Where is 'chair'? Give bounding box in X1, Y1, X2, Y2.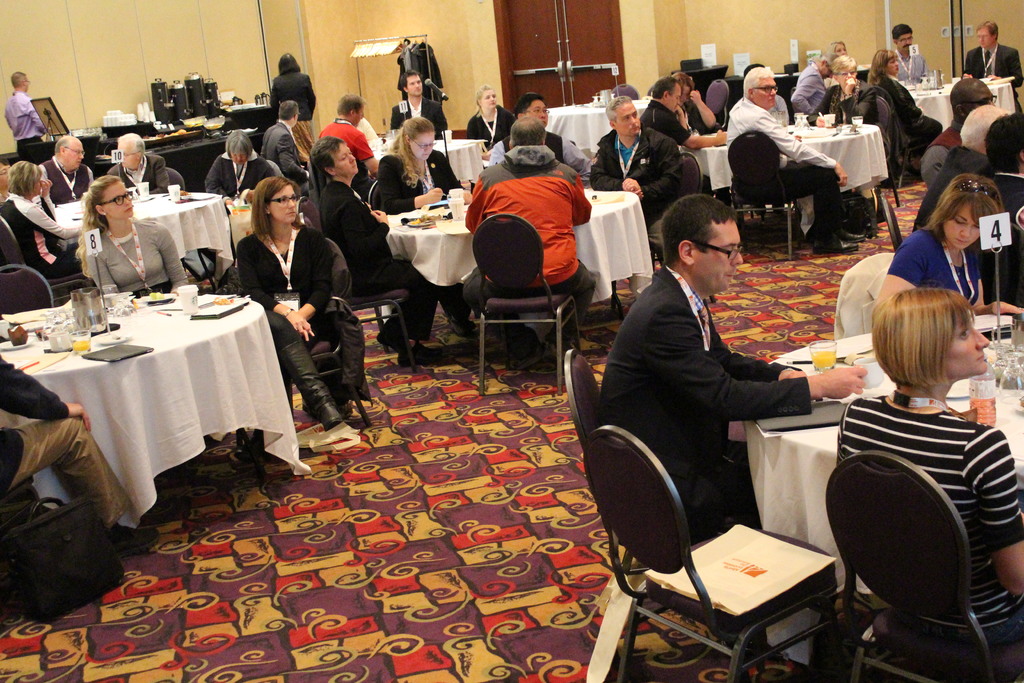
270, 157, 283, 177.
